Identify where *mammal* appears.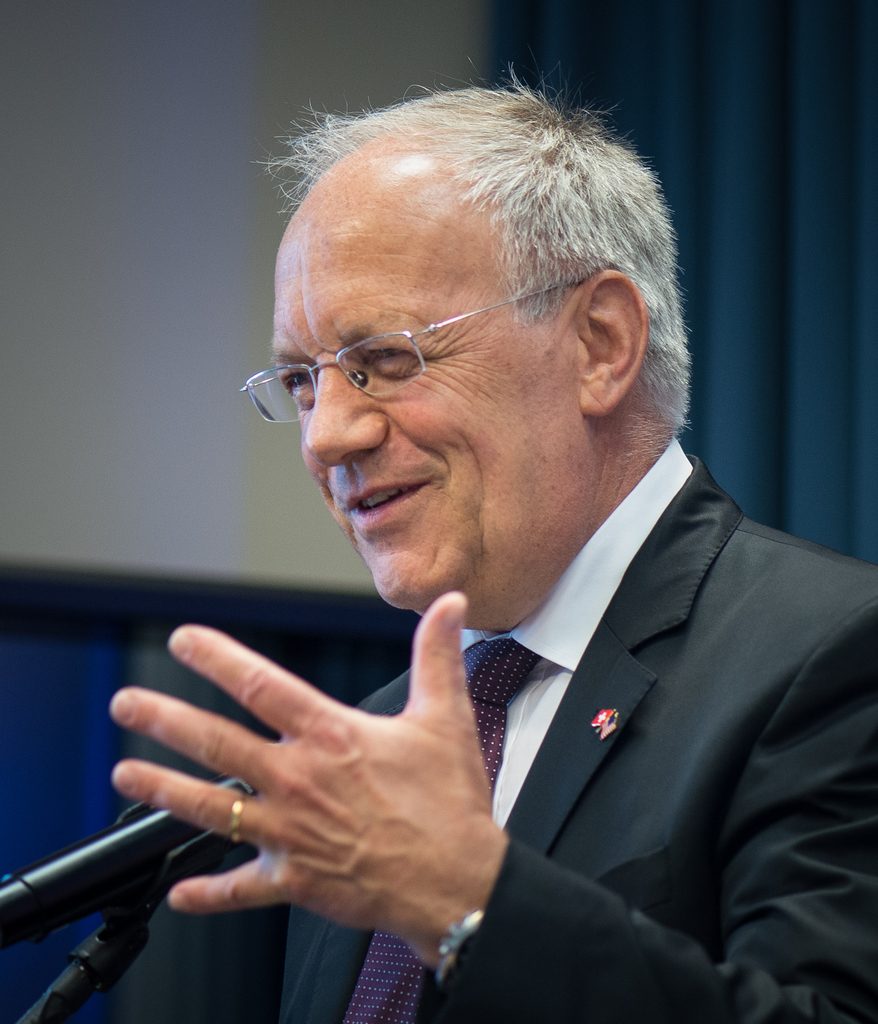
Appears at region(131, 62, 877, 998).
